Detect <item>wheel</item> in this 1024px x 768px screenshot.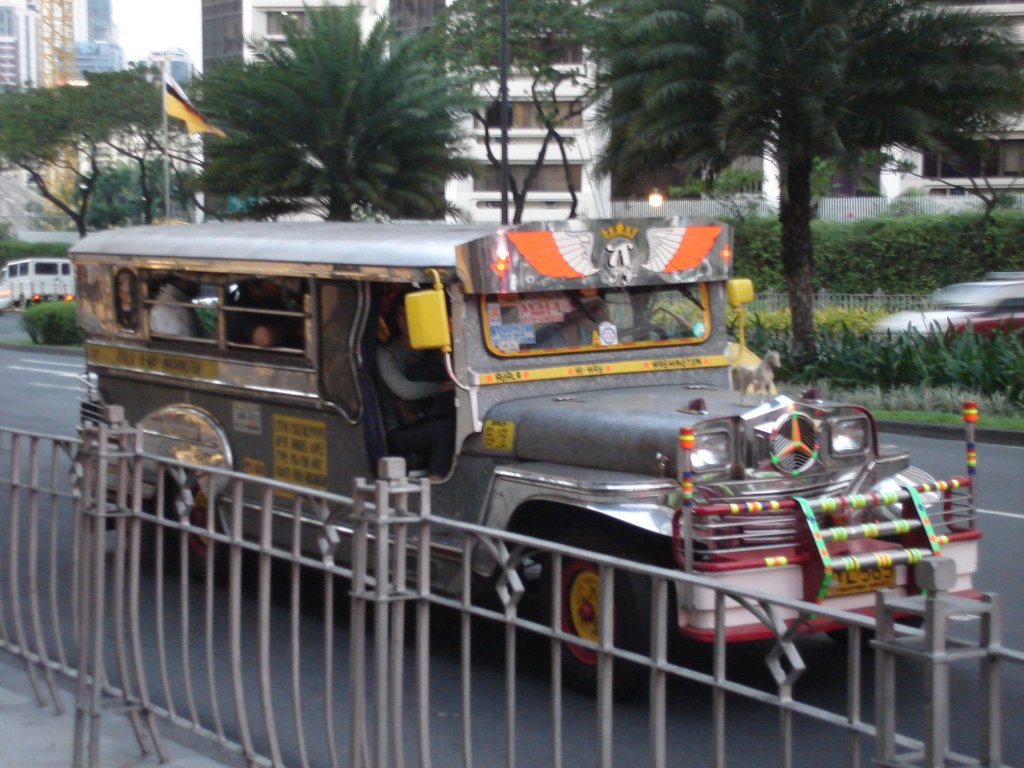
Detection: 536,531,664,692.
